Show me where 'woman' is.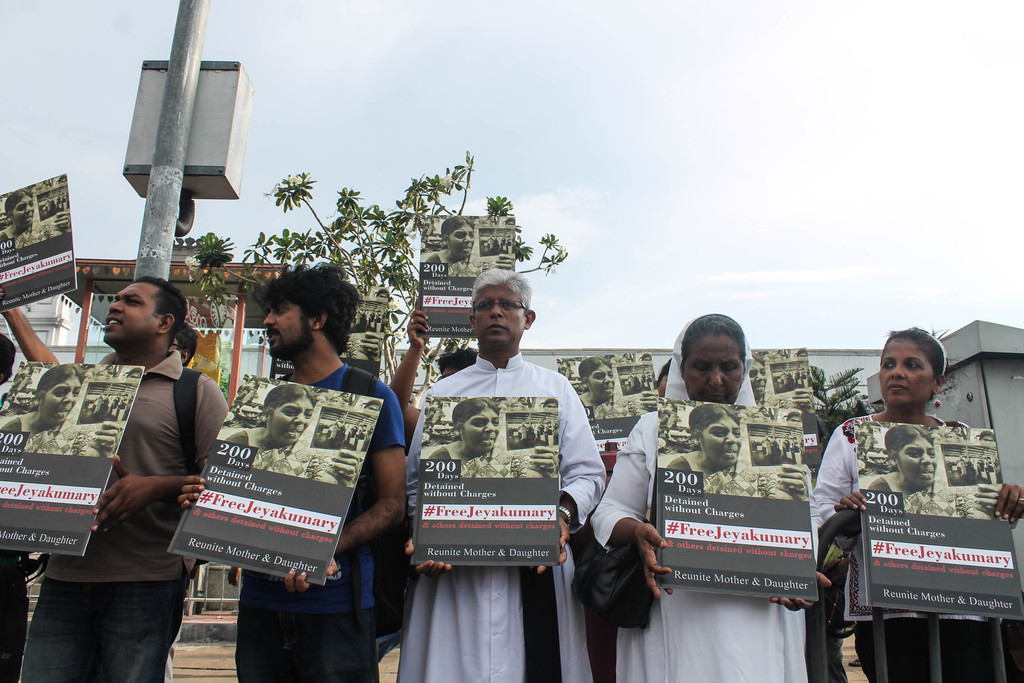
'woman' is at [x1=822, y1=354, x2=993, y2=667].
